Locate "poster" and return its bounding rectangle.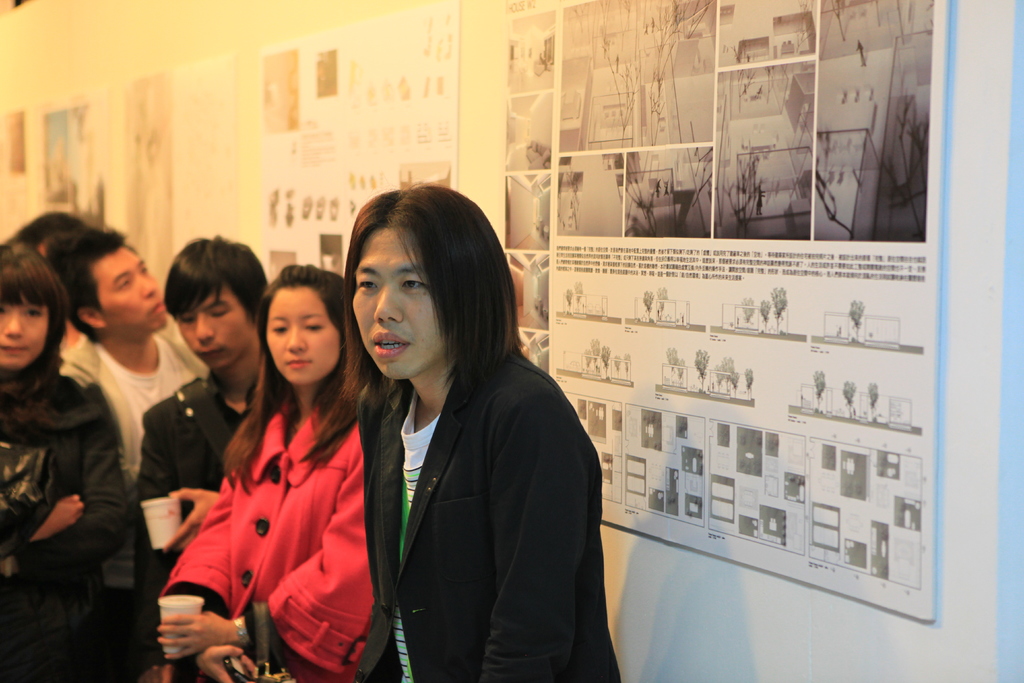
(48,94,115,231).
